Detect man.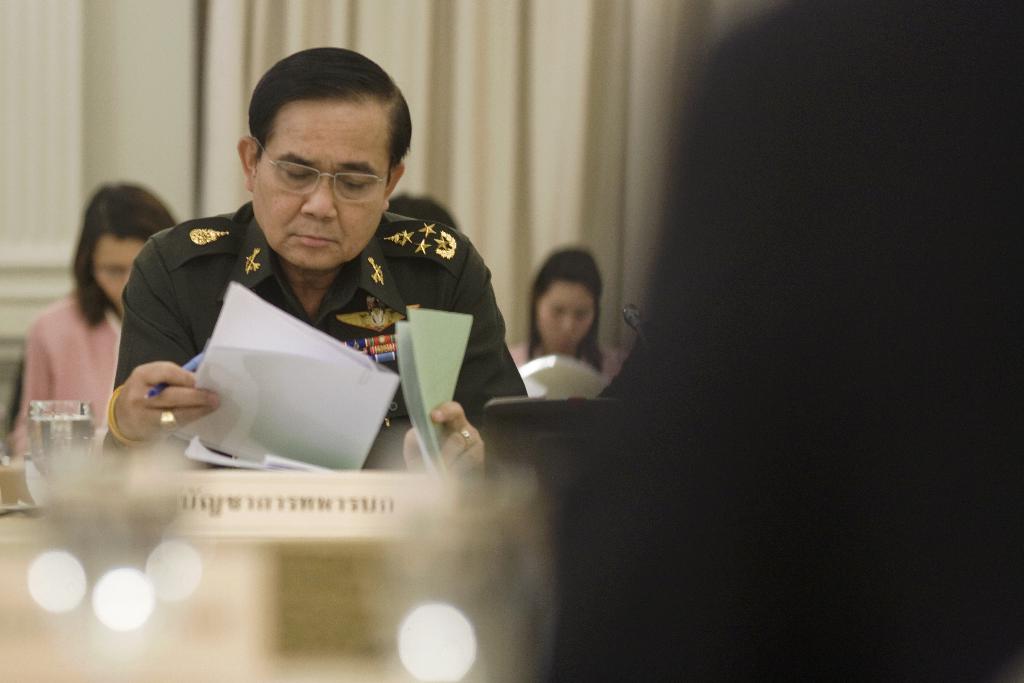
Detected at l=97, t=47, r=538, b=466.
